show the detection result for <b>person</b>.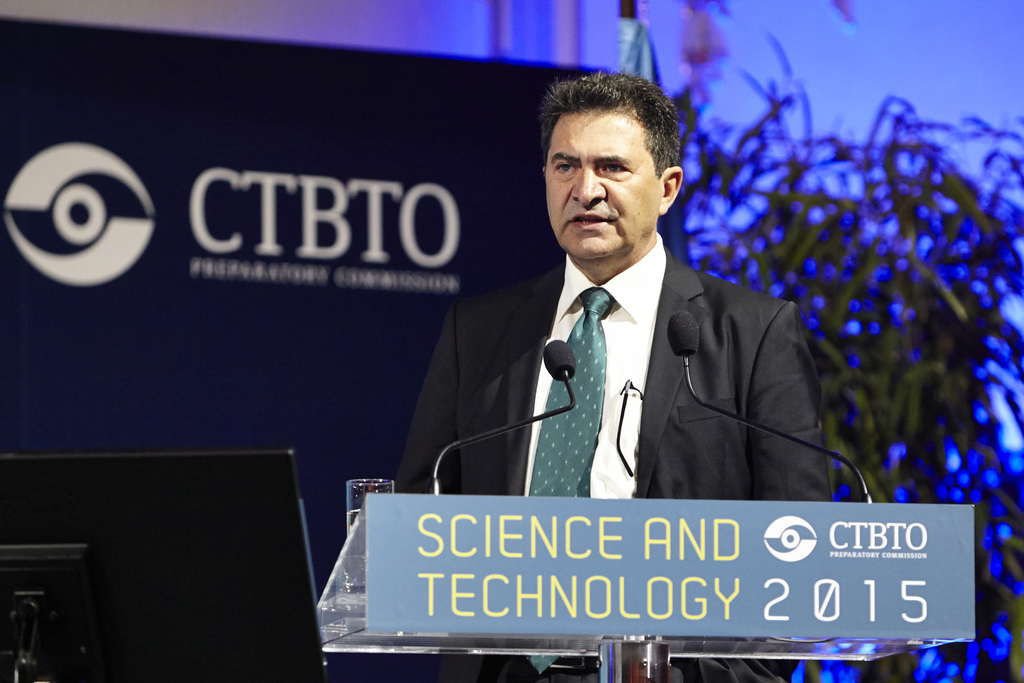
<region>442, 79, 826, 575</region>.
